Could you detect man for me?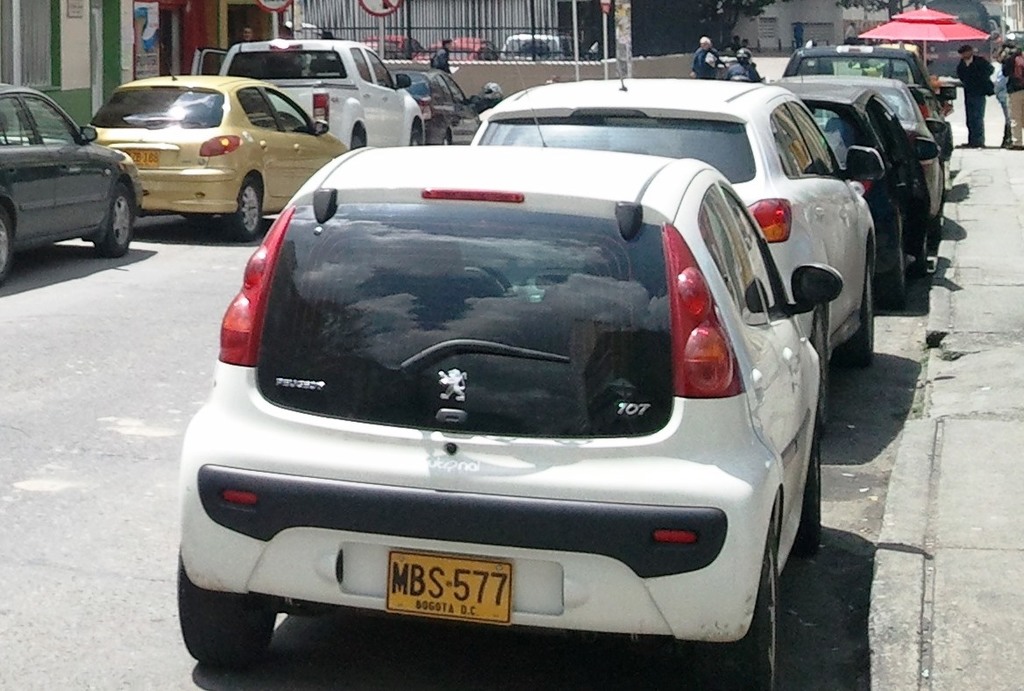
Detection result: BBox(692, 32, 719, 82).
